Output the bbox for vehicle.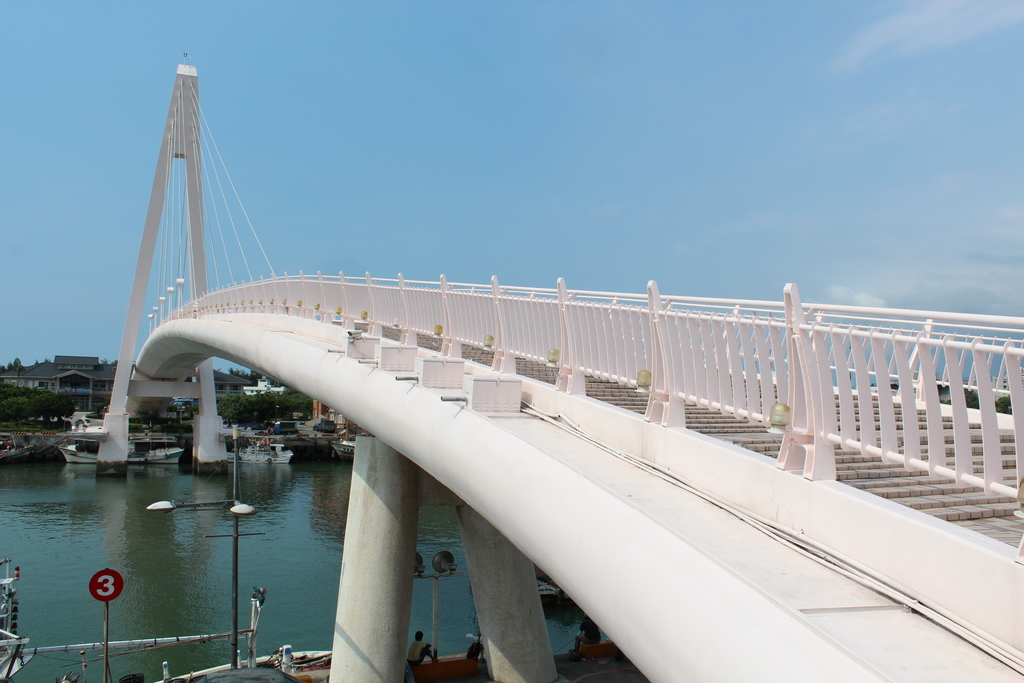
select_region(56, 441, 186, 465).
